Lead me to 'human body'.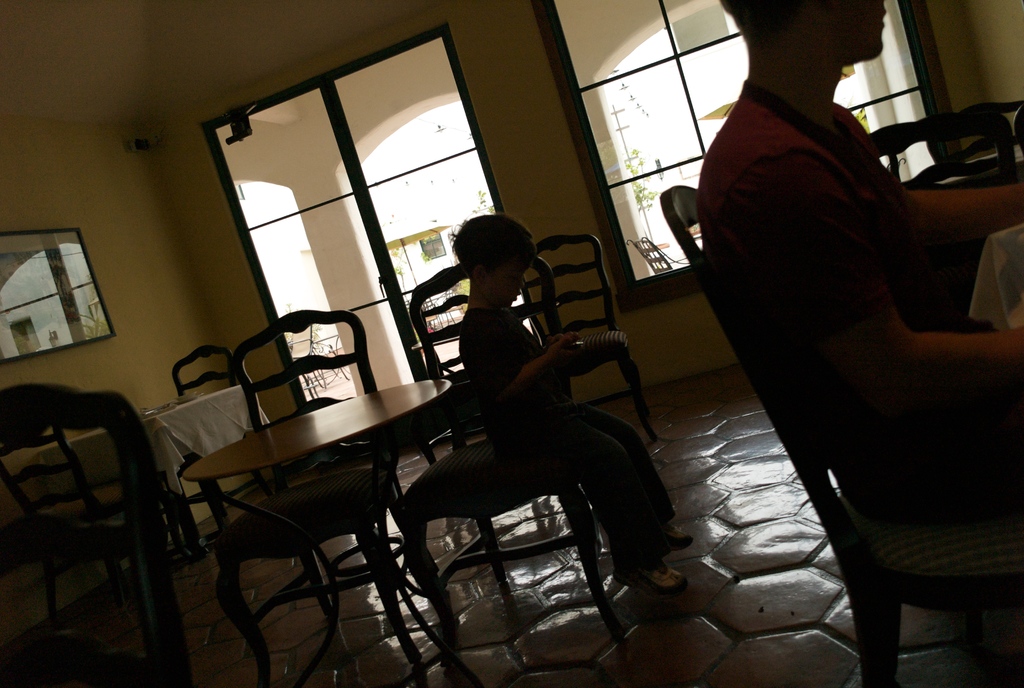
Lead to bbox(687, 0, 1014, 610).
